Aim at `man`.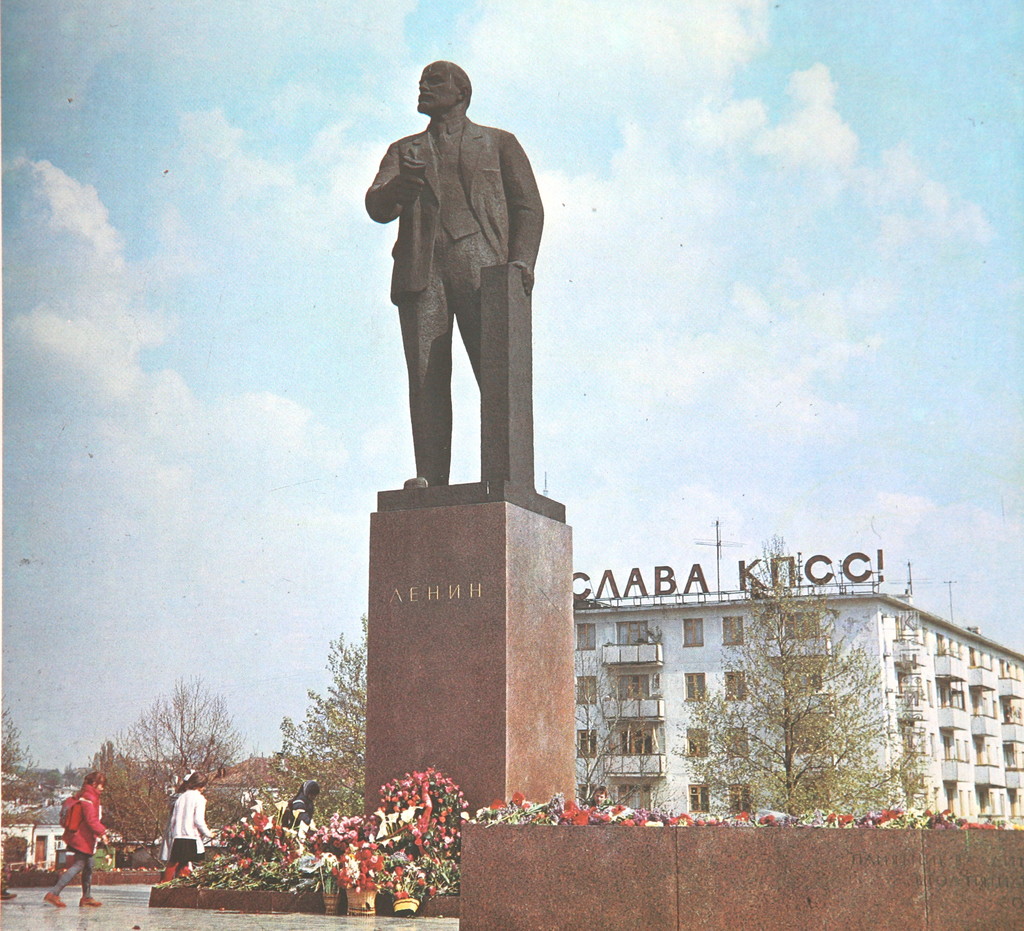
Aimed at {"left": 364, "top": 61, "right": 558, "bottom": 521}.
